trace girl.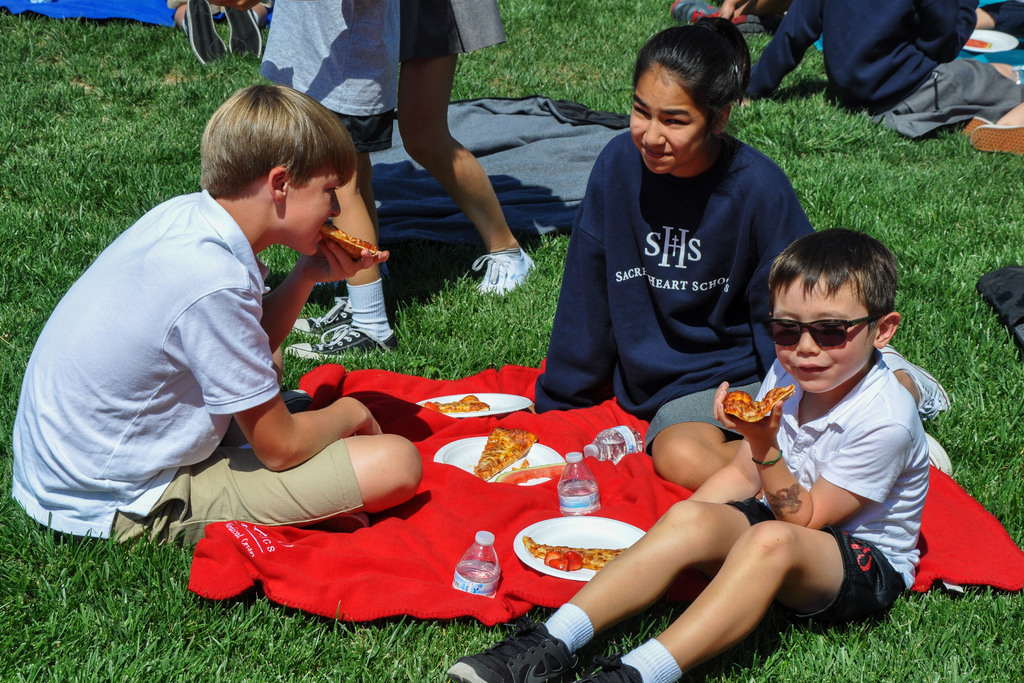
Traced to bbox=[538, 12, 952, 490].
